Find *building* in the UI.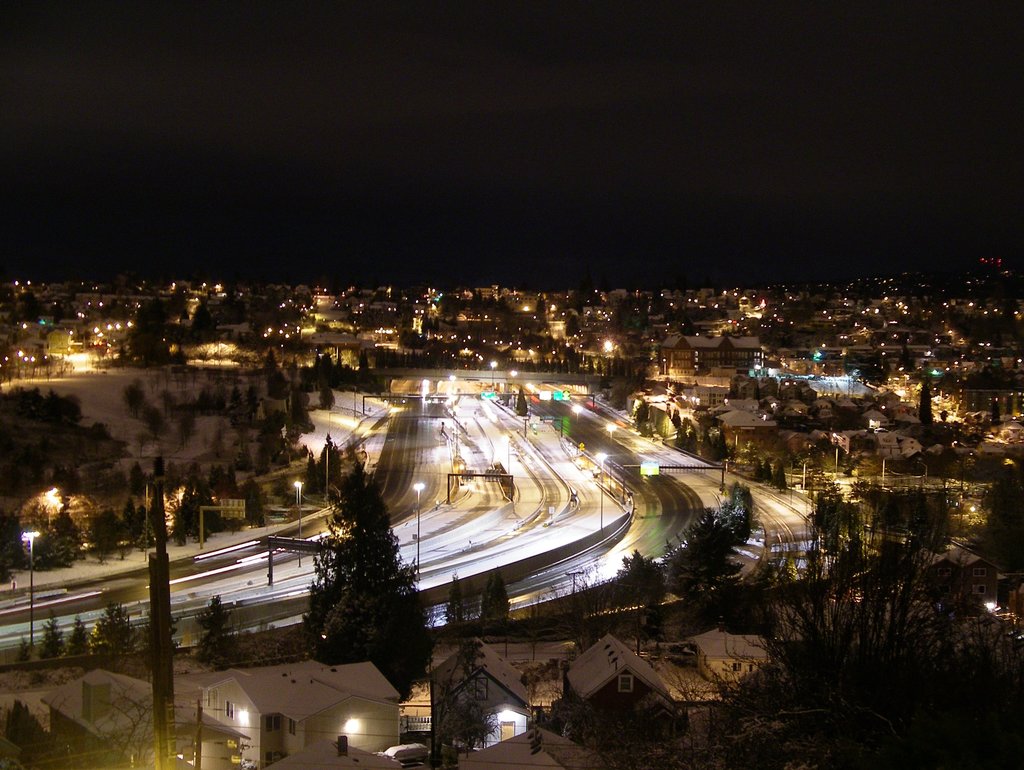
UI element at 425:630:531:762.
